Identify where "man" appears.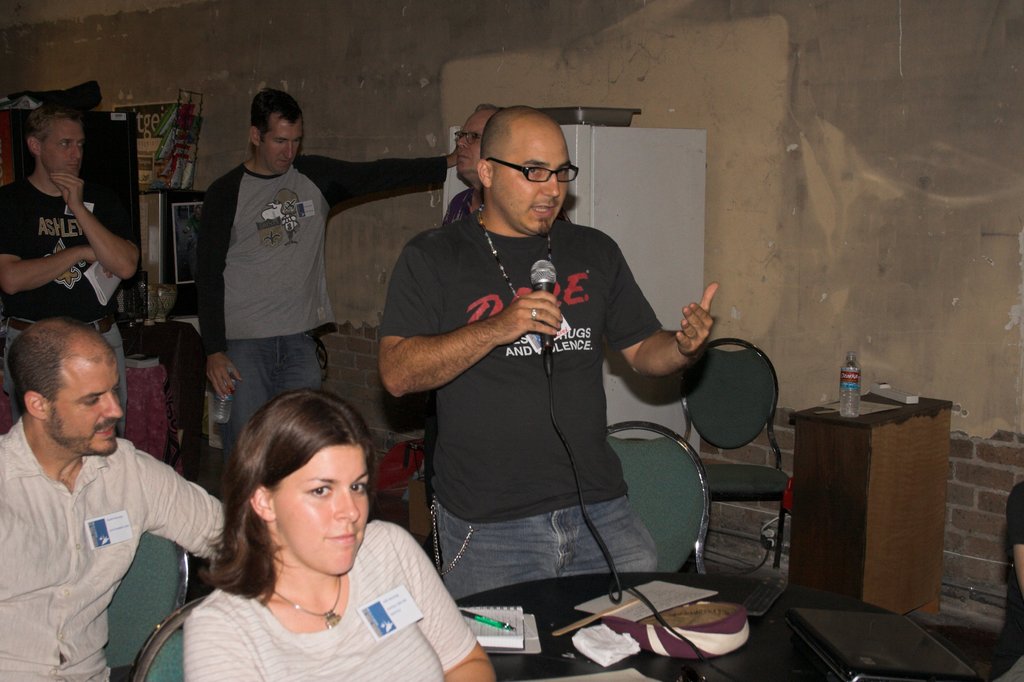
Appears at detection(0, 316, 238, 681).
